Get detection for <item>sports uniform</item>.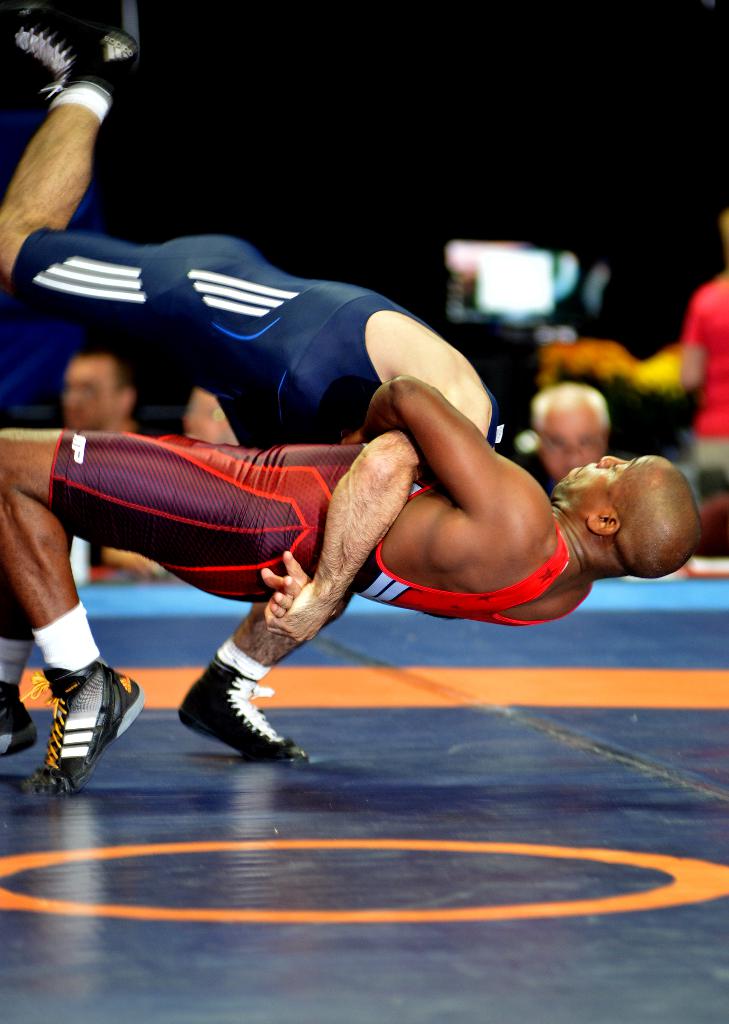
Detection: [x1=25, y1=164, x2=480, y2=467].
